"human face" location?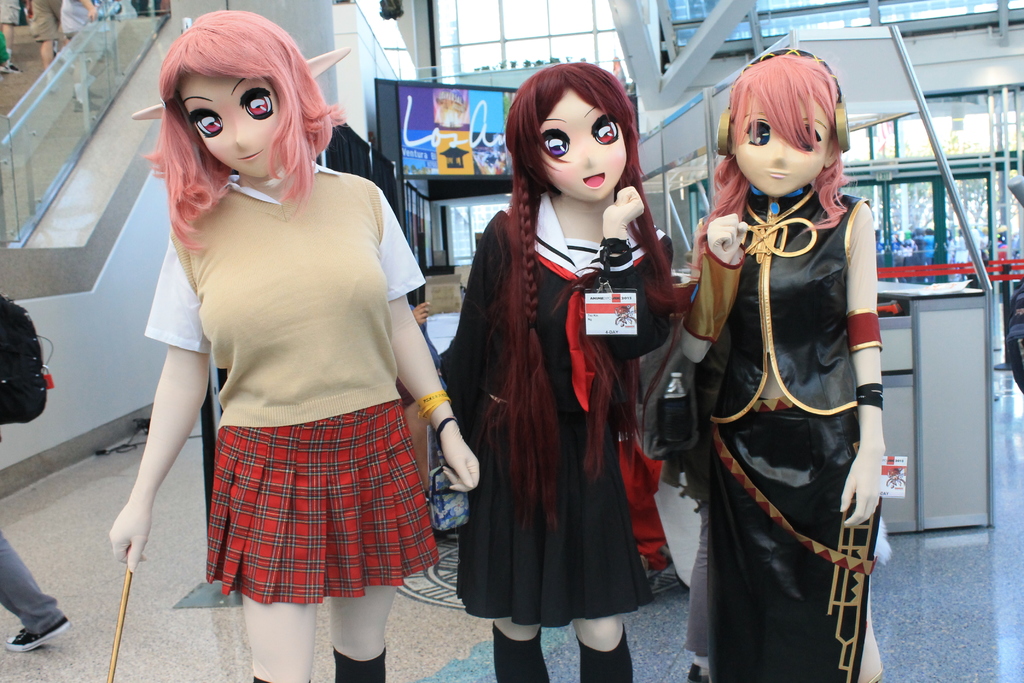
(179, 71, 285, 176)
